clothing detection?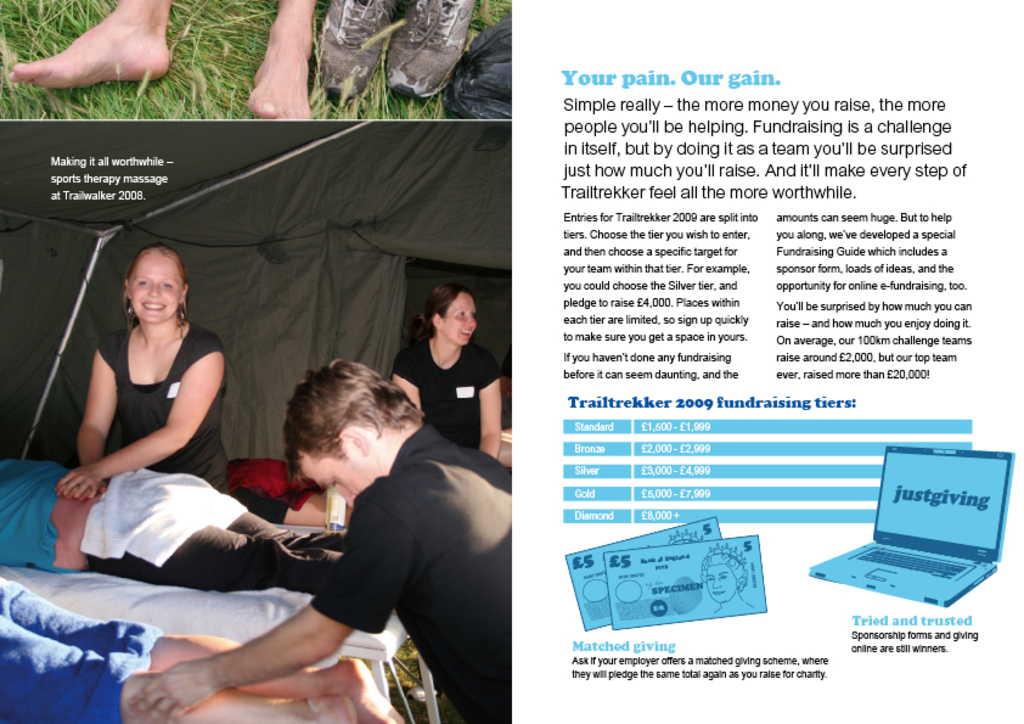
[x1=86, y1=535, x2=342, y2=591]
